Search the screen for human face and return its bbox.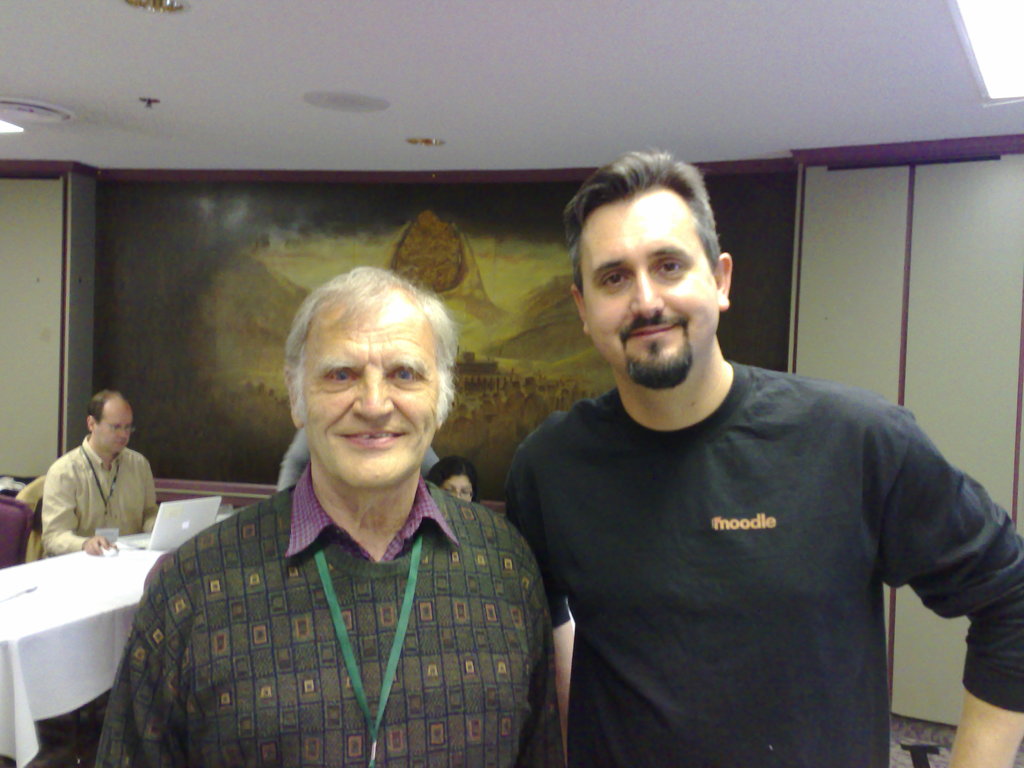
Found: 303,283,436,488.
